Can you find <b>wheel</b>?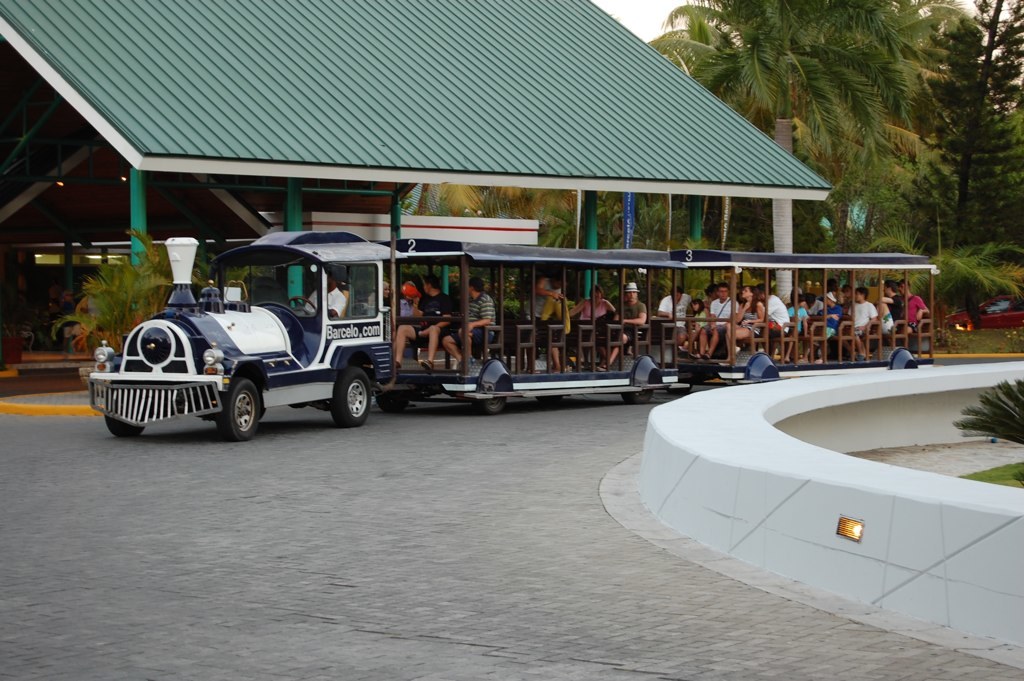
Yes, bounding box: select_region(220, 383, 261, 441).
